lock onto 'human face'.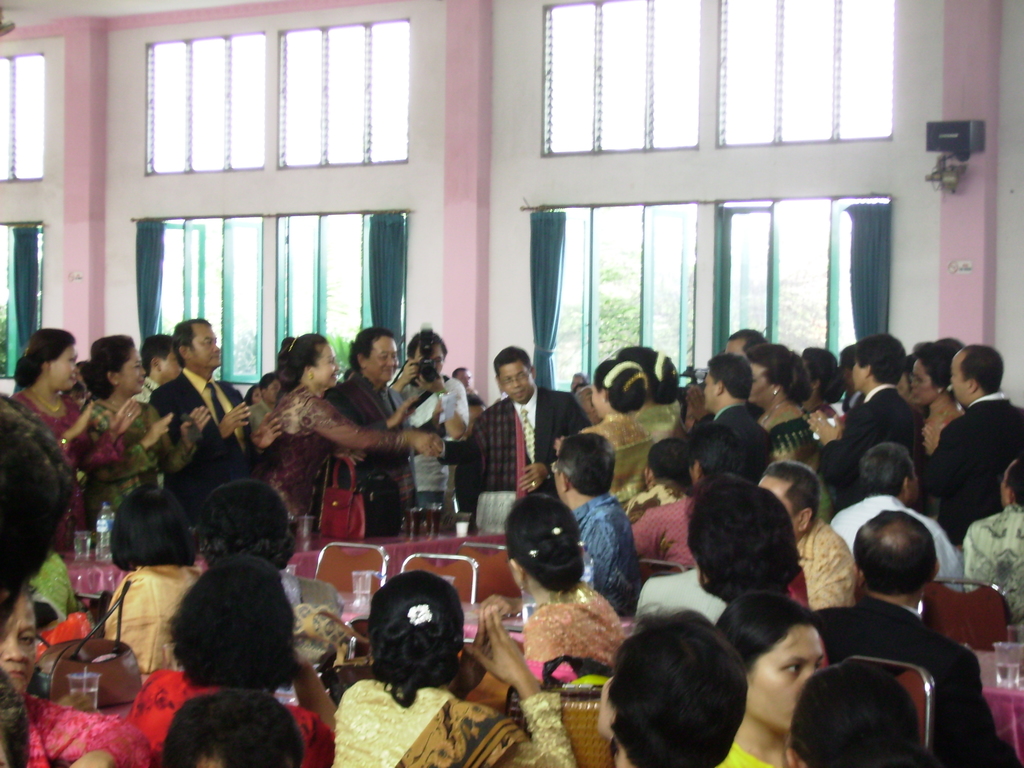
Locked: 51 345 77 389.
